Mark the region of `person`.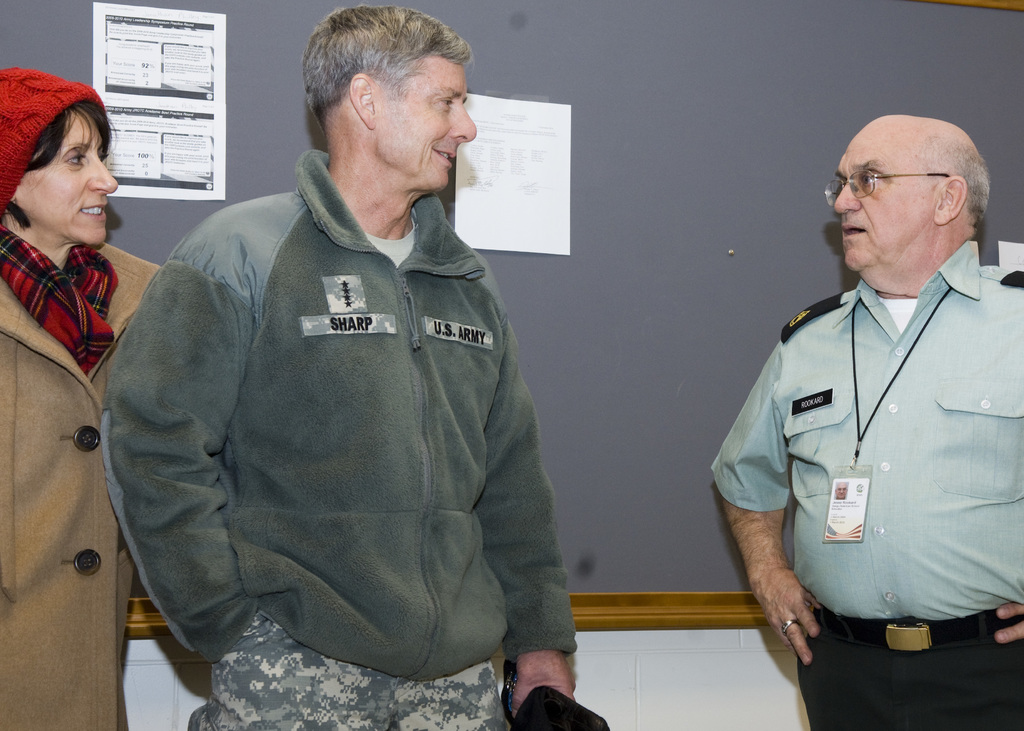
Region: x1=726, y1=99, x2=1012, y2=712.
